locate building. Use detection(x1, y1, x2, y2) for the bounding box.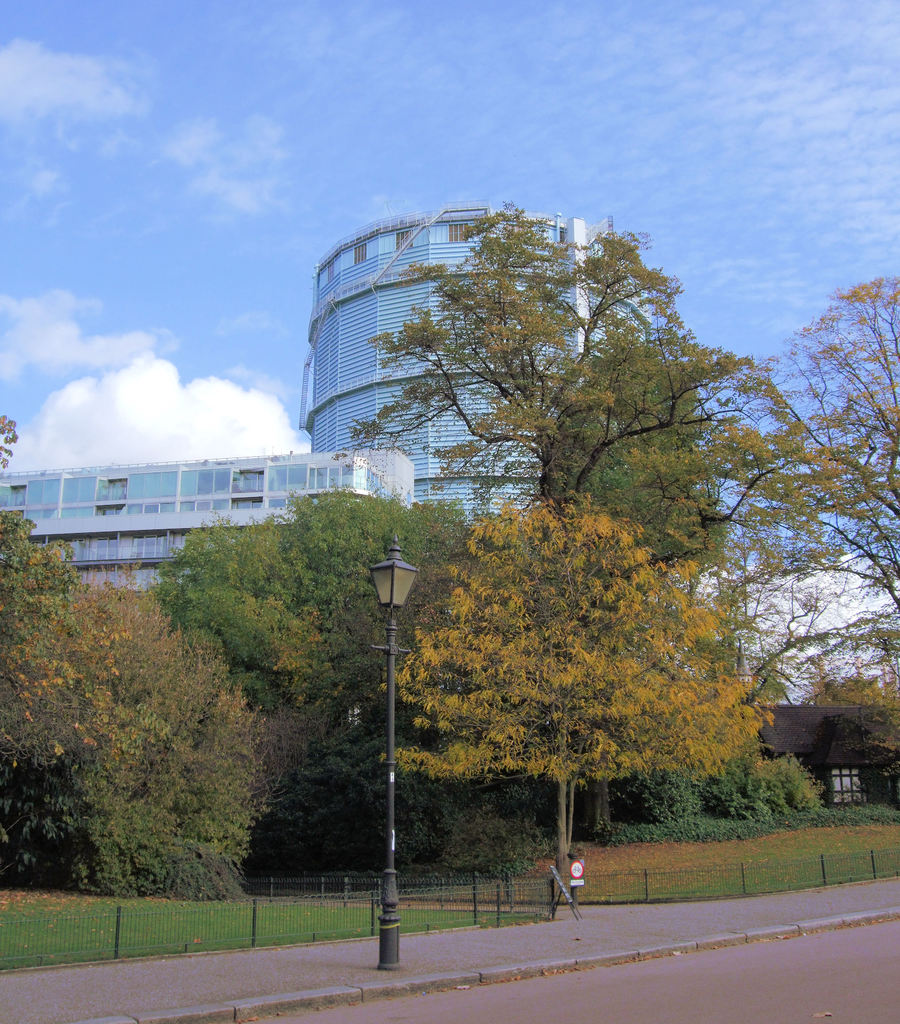
detection(285, 202, 666, 527).
